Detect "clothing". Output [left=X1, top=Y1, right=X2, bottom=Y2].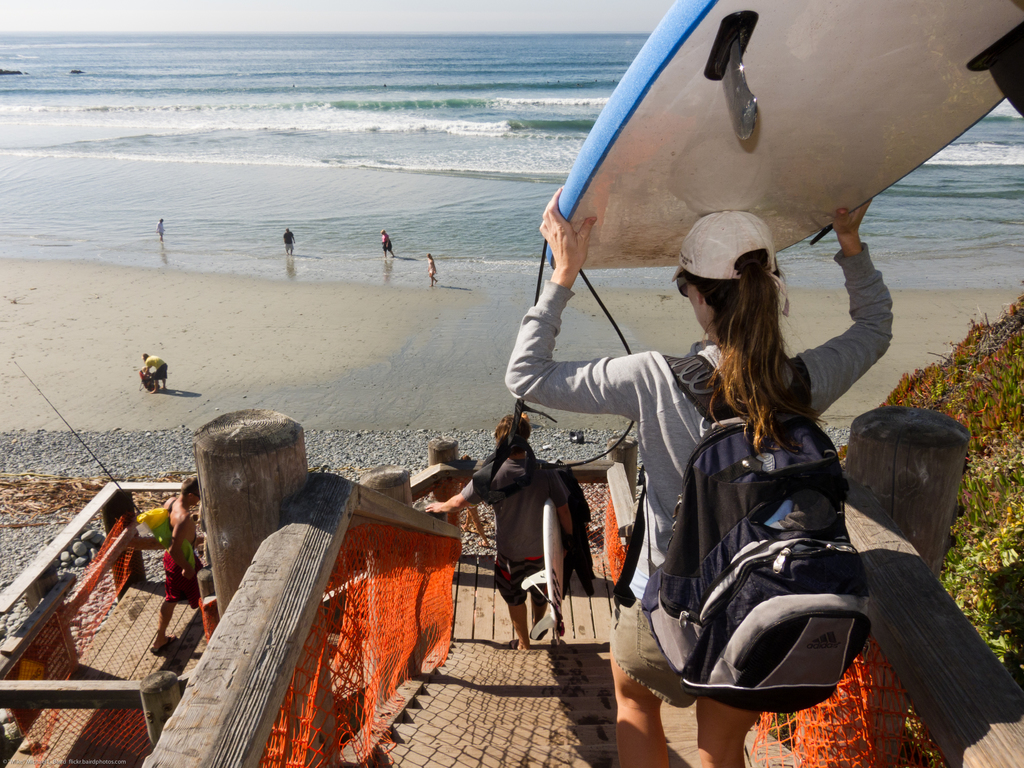
[left=458, top=460, right=568, bottom=604].
